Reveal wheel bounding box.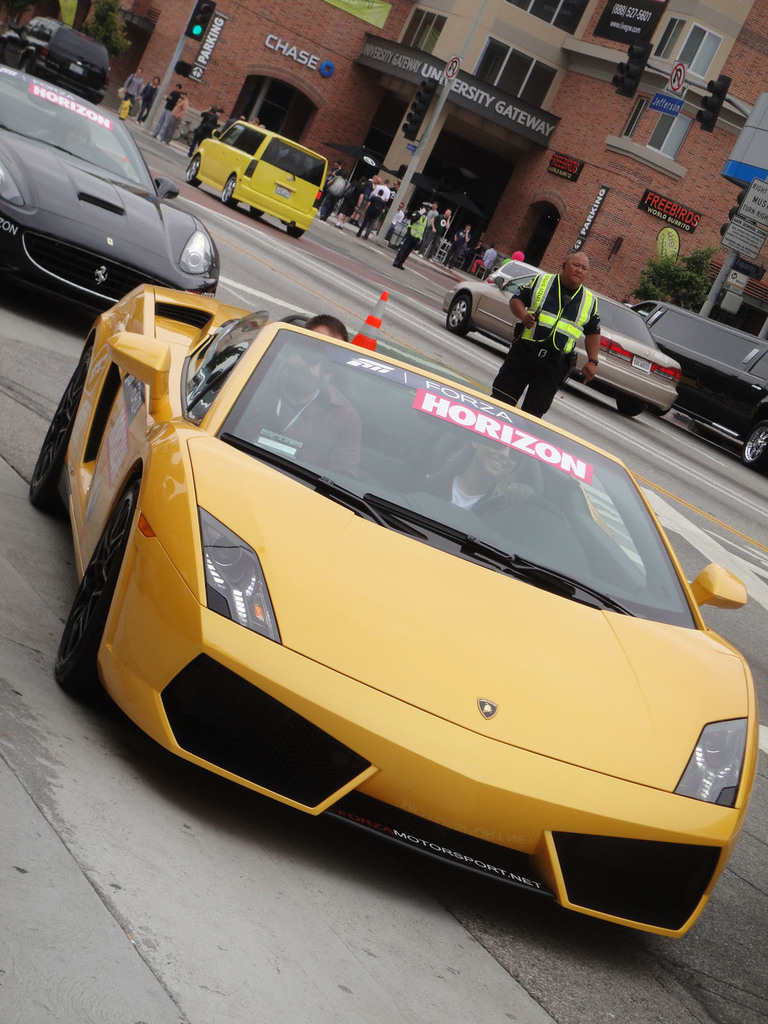
Revealed: <box>219,173,244,211</box>.
